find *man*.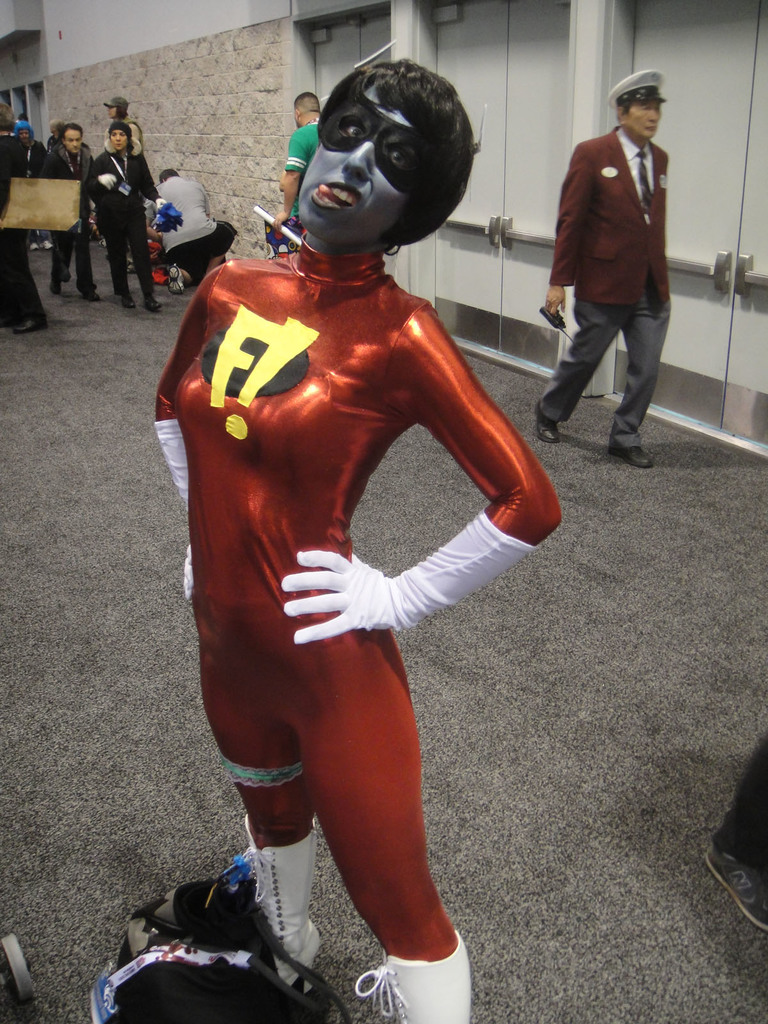
x1=95 y1=97 x2=139 y2=162.
